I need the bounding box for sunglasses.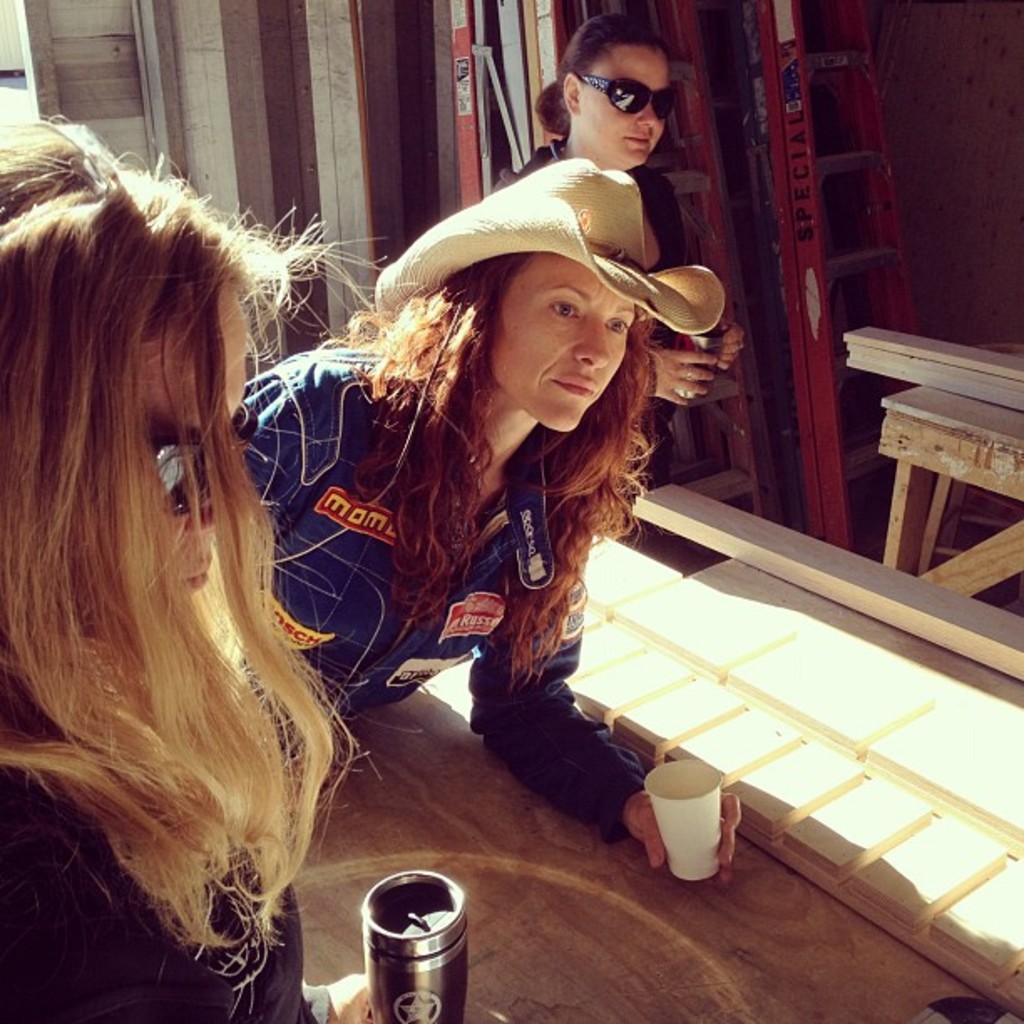
Here it is: 574 67 693 134.
